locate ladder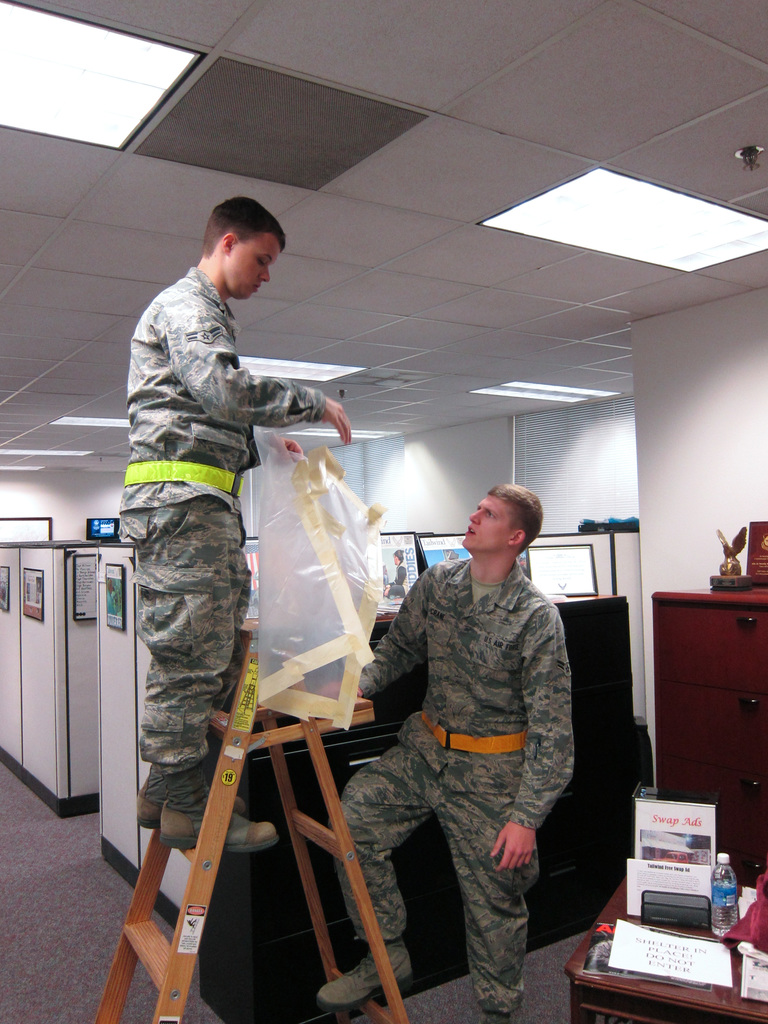
select_region(88, 575, 415, 1022)
